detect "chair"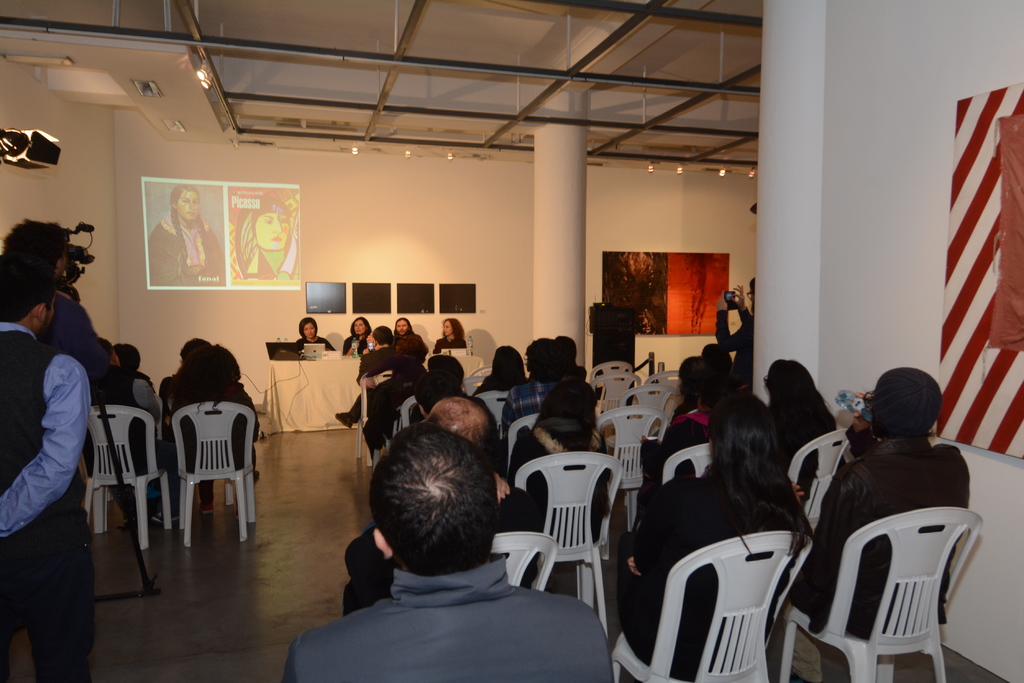
<region>489, 529, 560, 593</region>
